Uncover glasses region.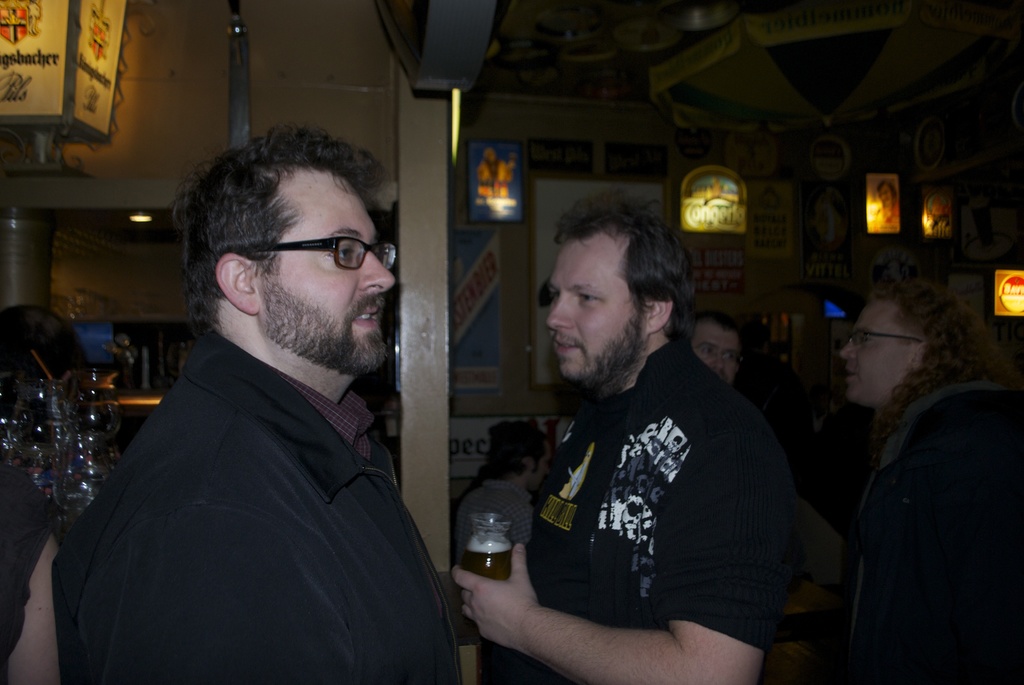
Uncovered: <bbox>257, 226, 392, 280</bbox>.
